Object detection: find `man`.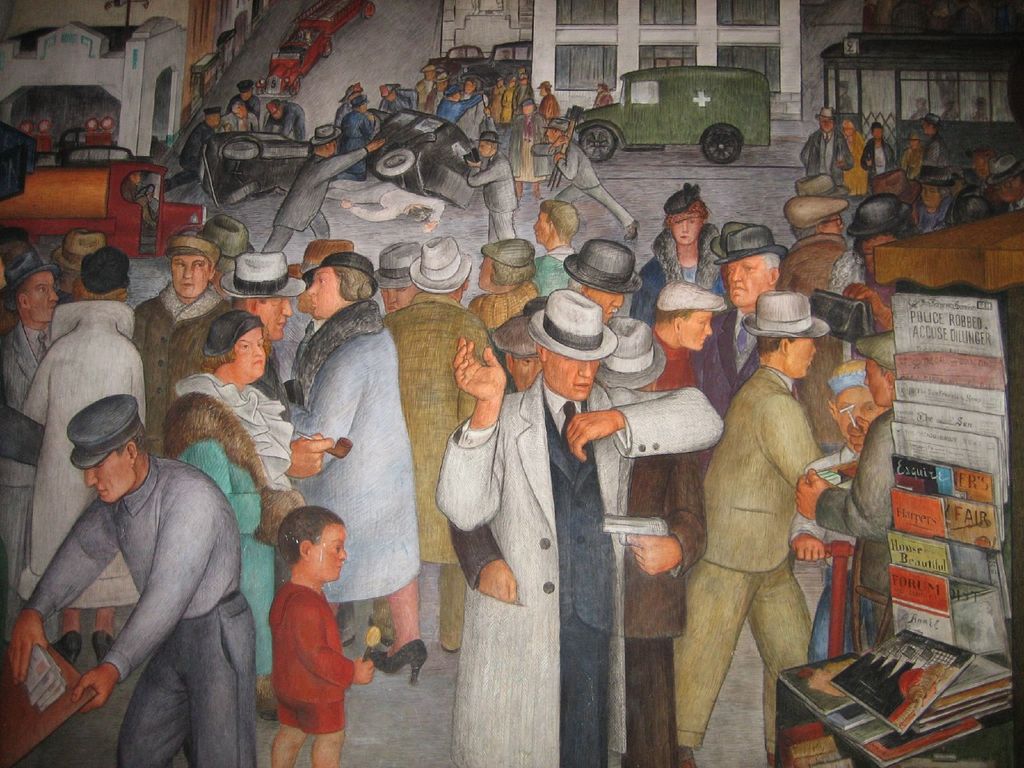
BBox(164, 104, 222, 190).
